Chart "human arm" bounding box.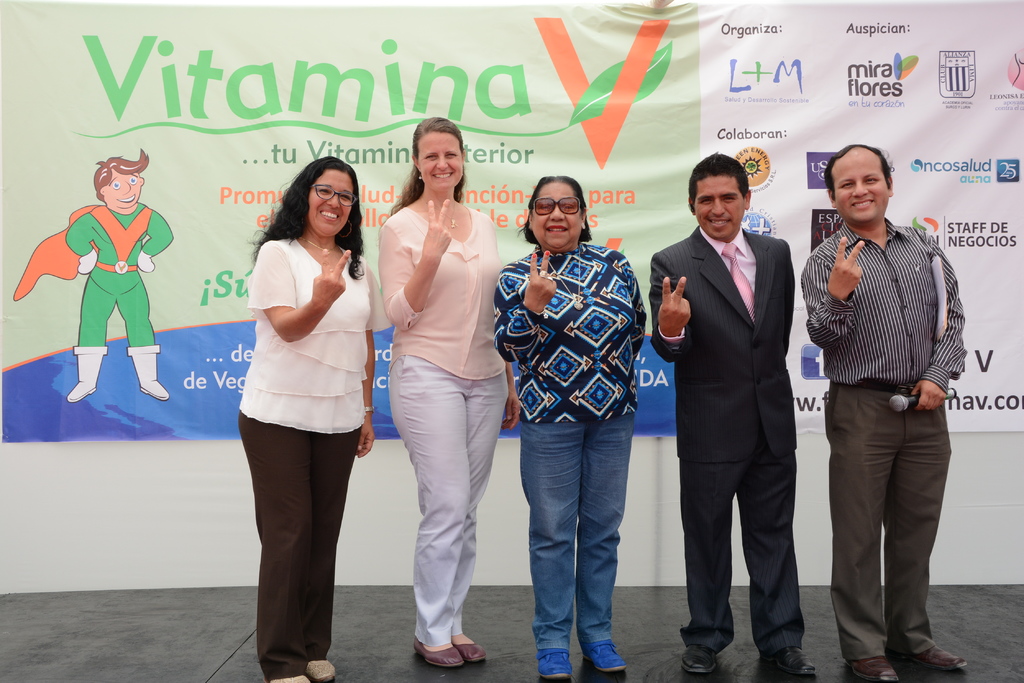
Charted: bbox=(622, 263, 657, 374).
